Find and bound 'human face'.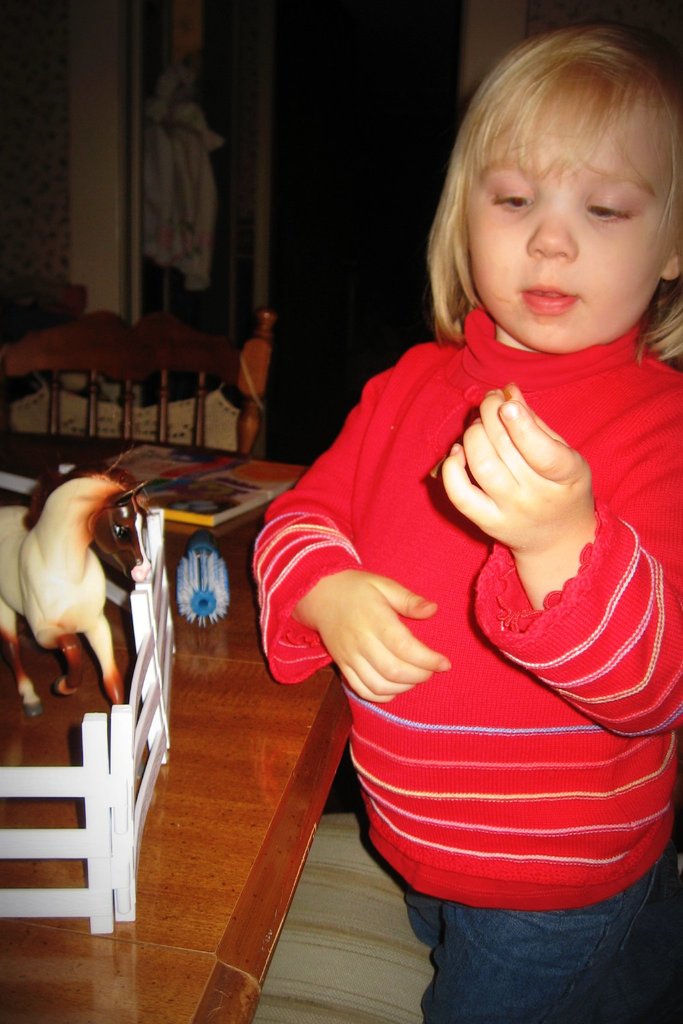
Bound: box=[463, 109, 673, 352].
